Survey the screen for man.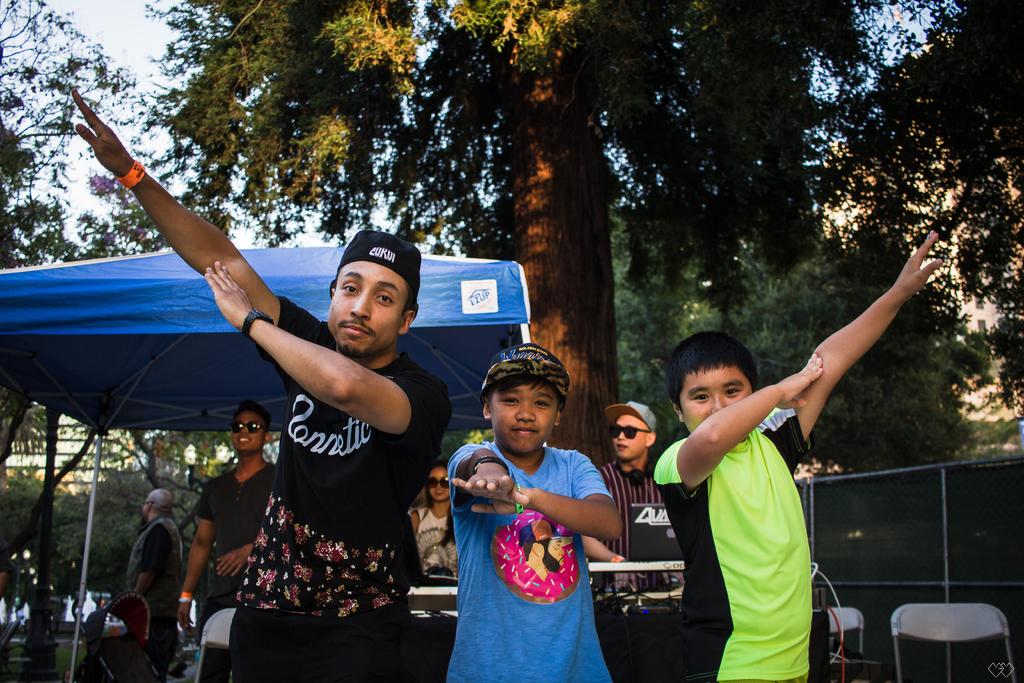
Survey found: <region>170, 402, 277, 639</region>.
